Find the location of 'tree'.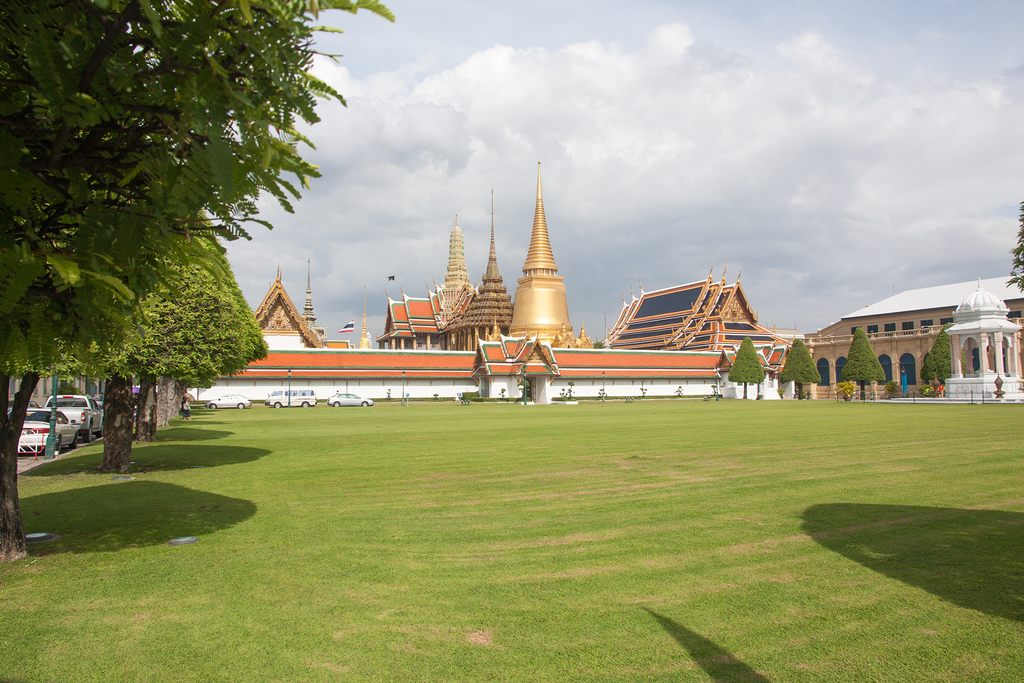
Location: left=920, top=318, right=957, bottom=397.
